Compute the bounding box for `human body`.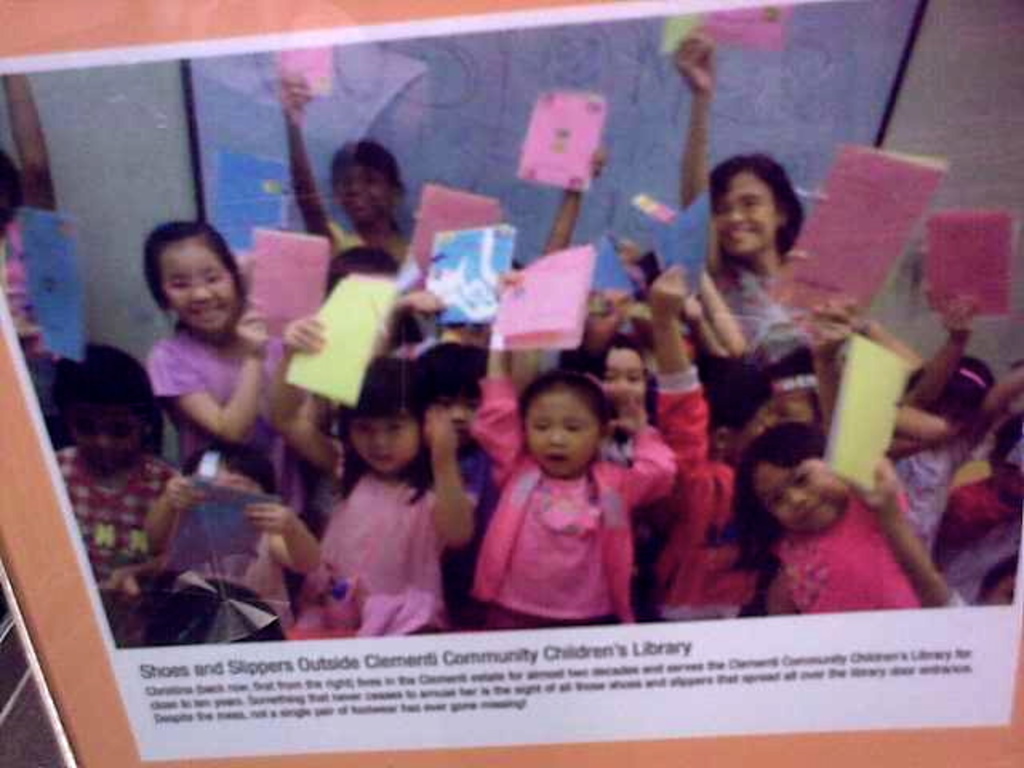
<box>61,448,171,656</box>.
